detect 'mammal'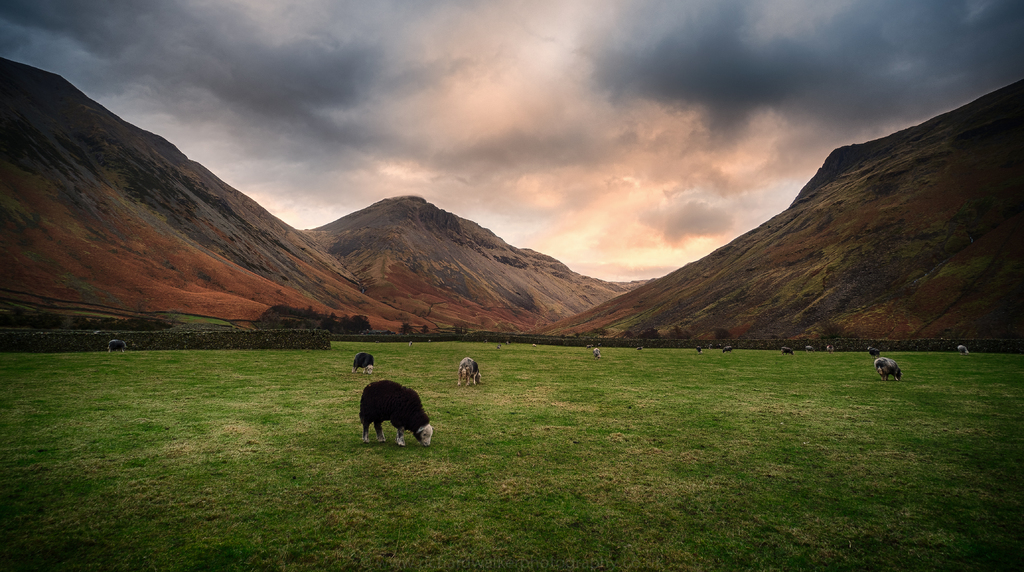
<bbox>804, 345, 814, 352</bbox>
